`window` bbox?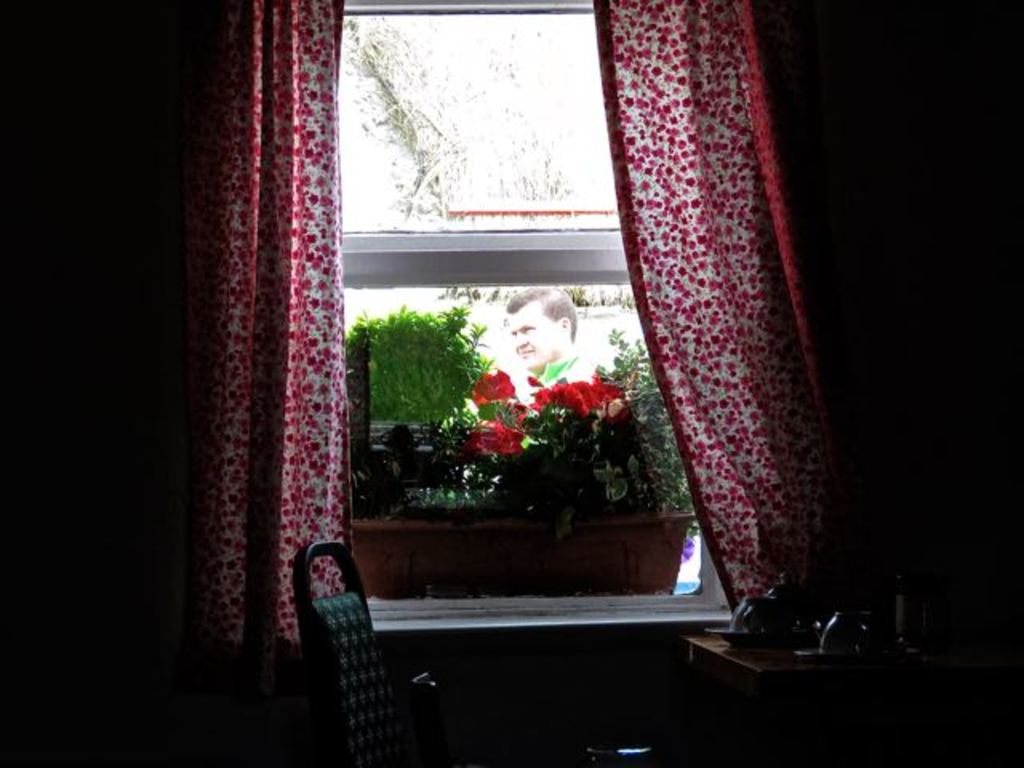
BBox(346, 0, 728, 634)
